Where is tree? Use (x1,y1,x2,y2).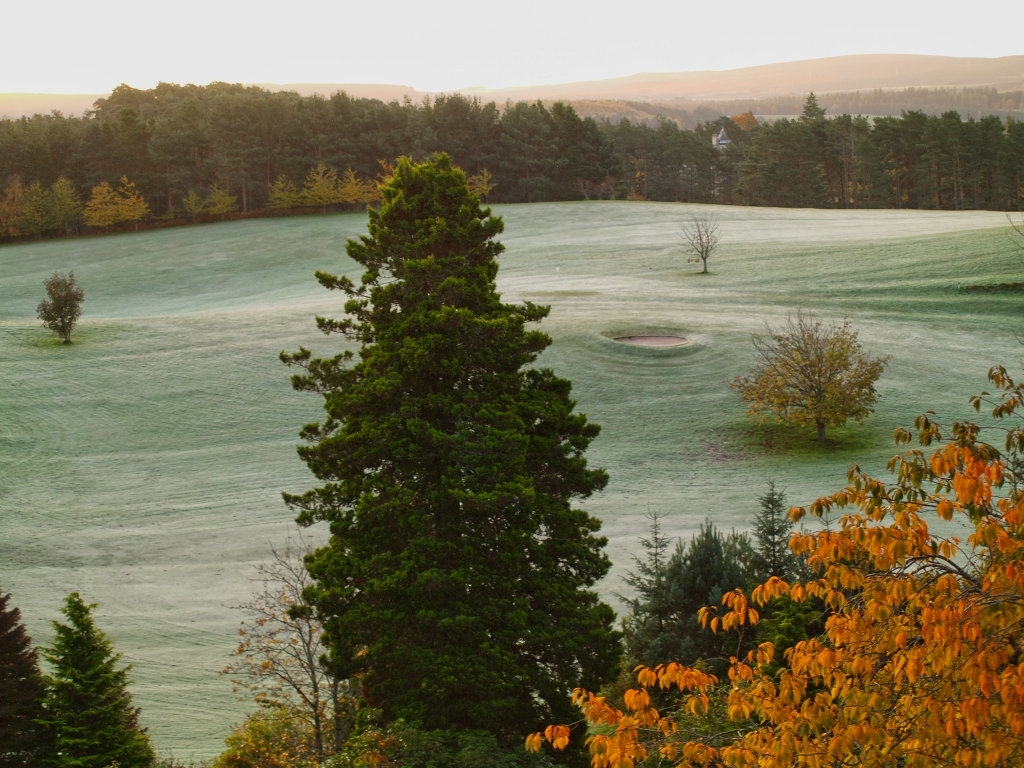
(35,265,86,349).
